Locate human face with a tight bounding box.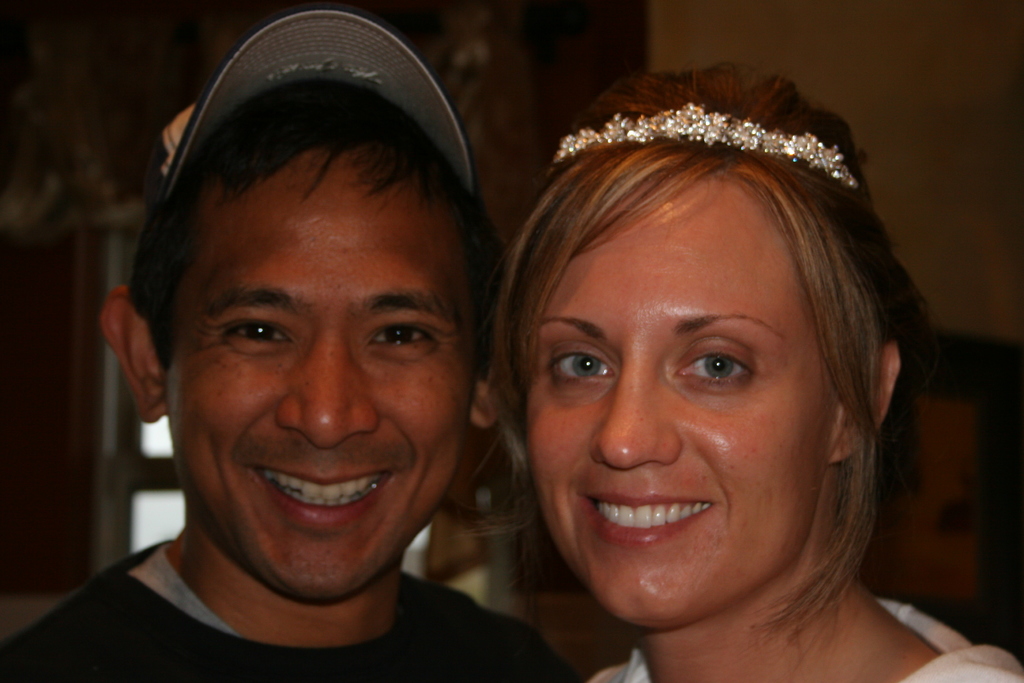
region(519, 171, 832, 624).
